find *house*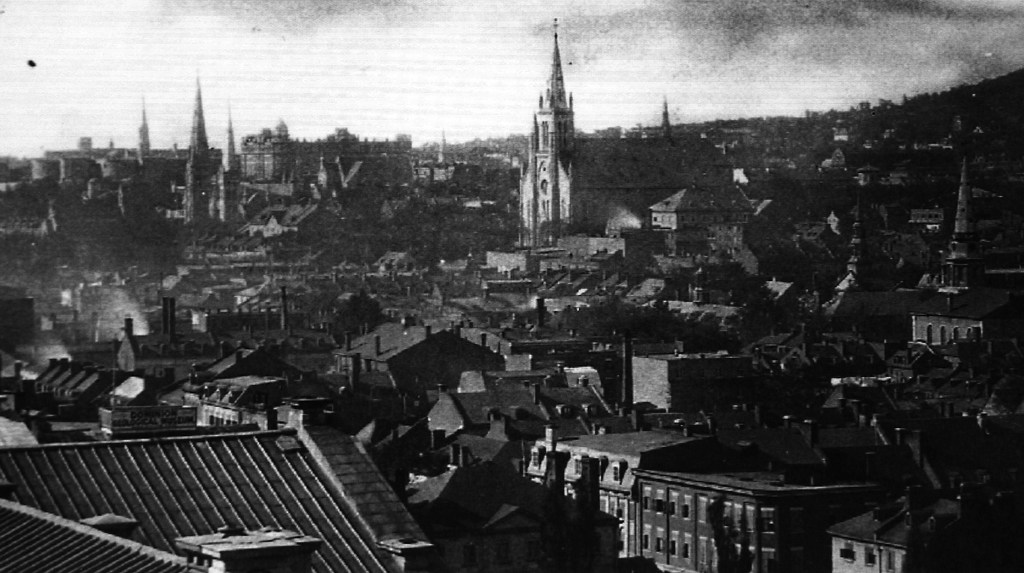
(left=646, top=191, right=753, bottom=246)
